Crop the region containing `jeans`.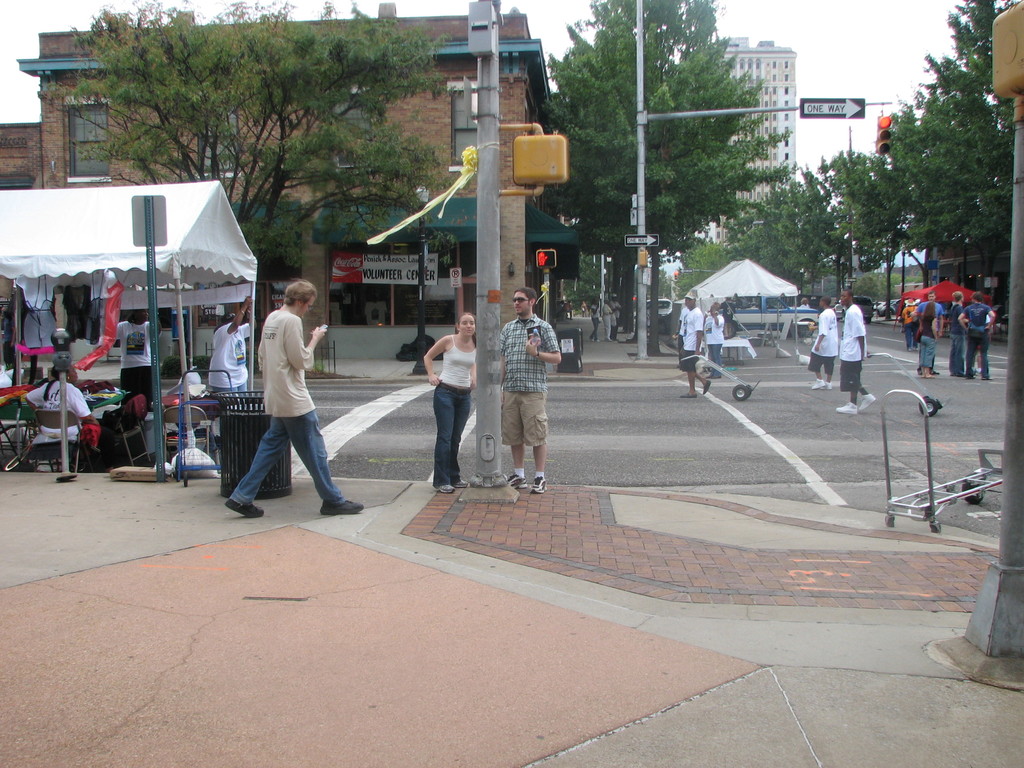
Crop region: pyautogui.locateOnScreen(948, 333, 967, 378).
